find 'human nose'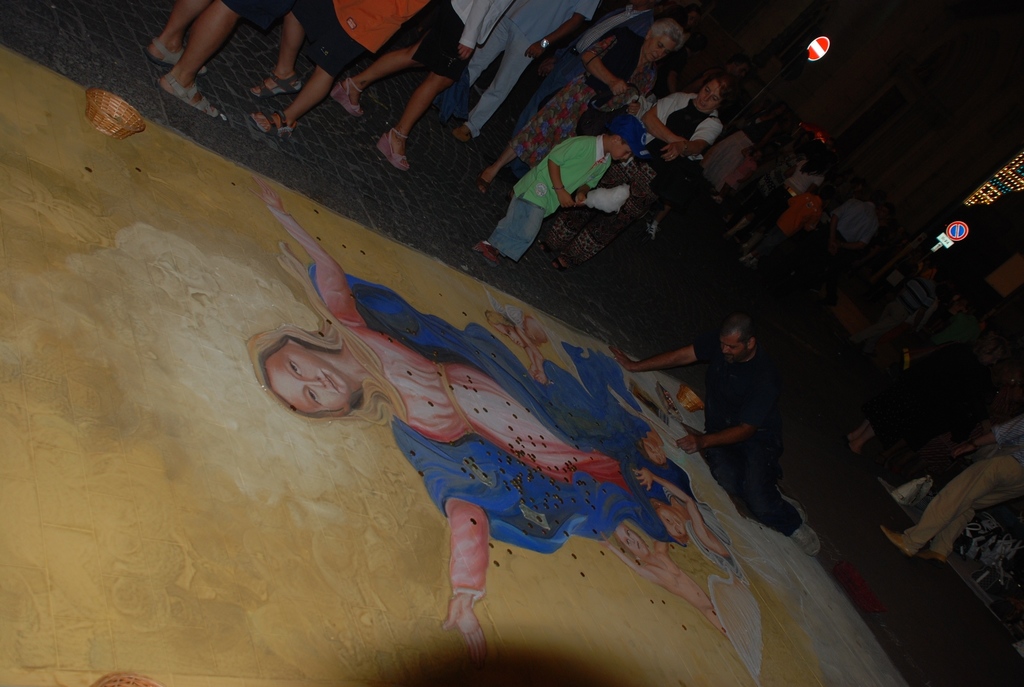
region(625, 153, 632, 161)
